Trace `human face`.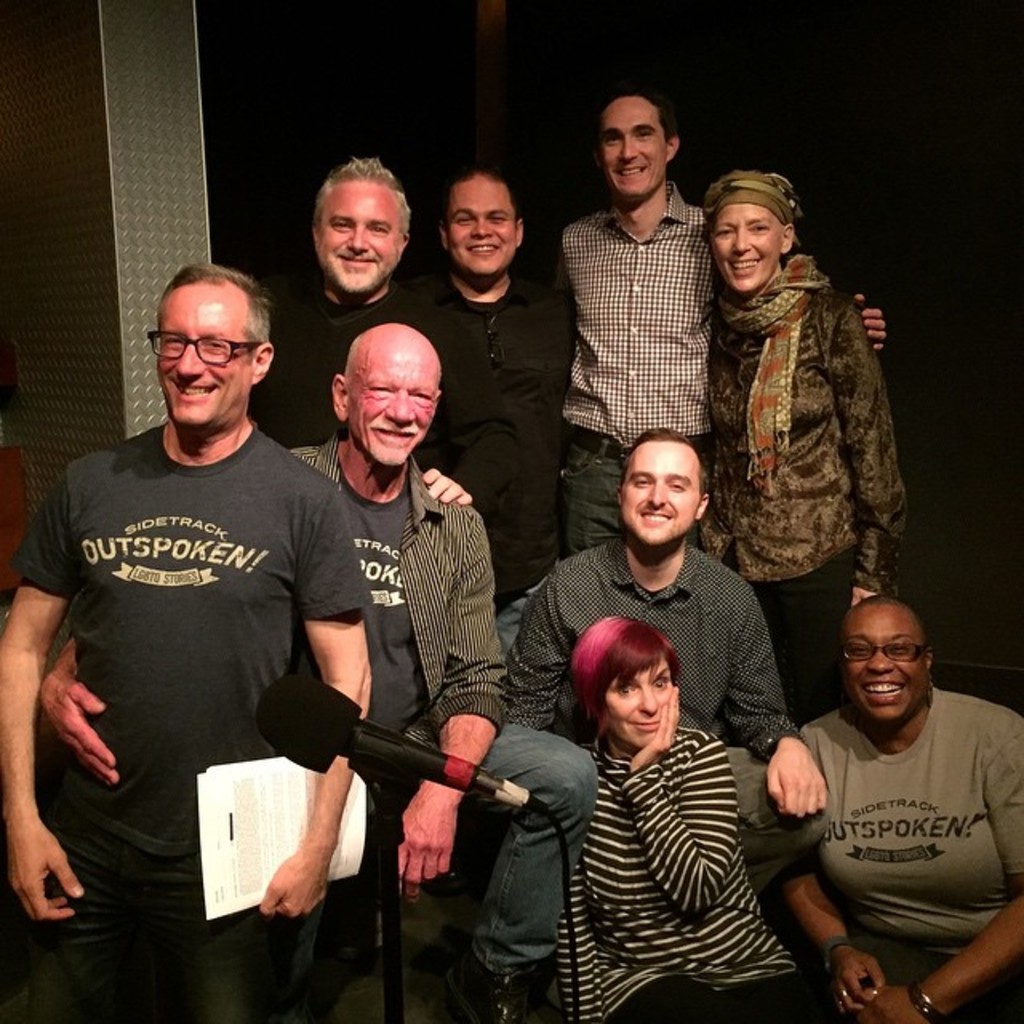
Traced to (605,99,670,189).
